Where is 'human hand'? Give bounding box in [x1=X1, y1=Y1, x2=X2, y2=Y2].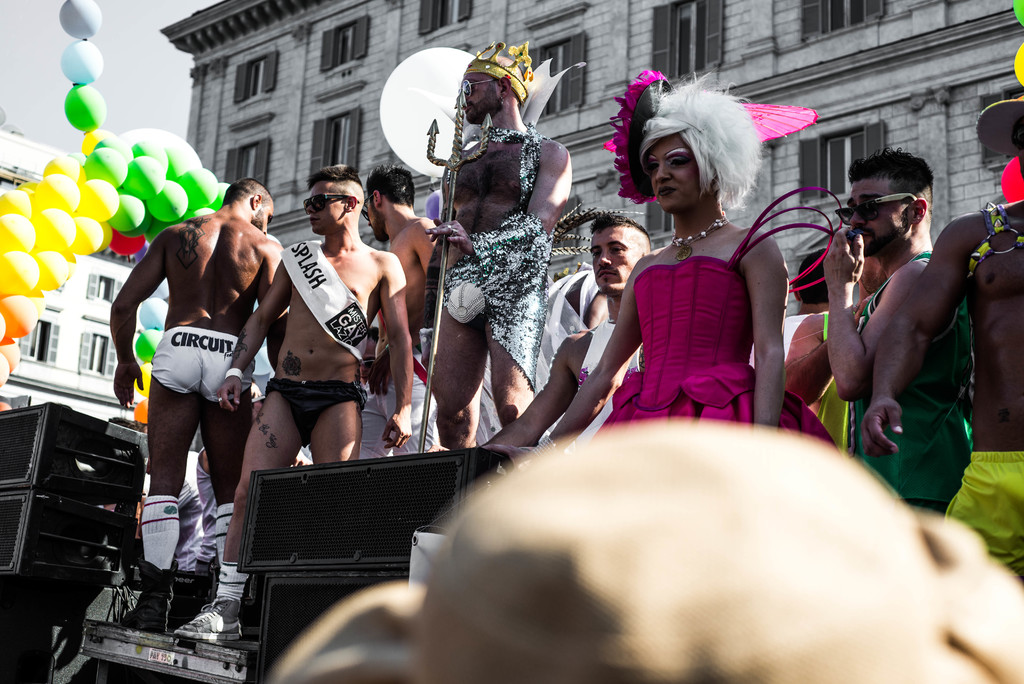
[x1=216, y1=377, x2=242, y2=412].
